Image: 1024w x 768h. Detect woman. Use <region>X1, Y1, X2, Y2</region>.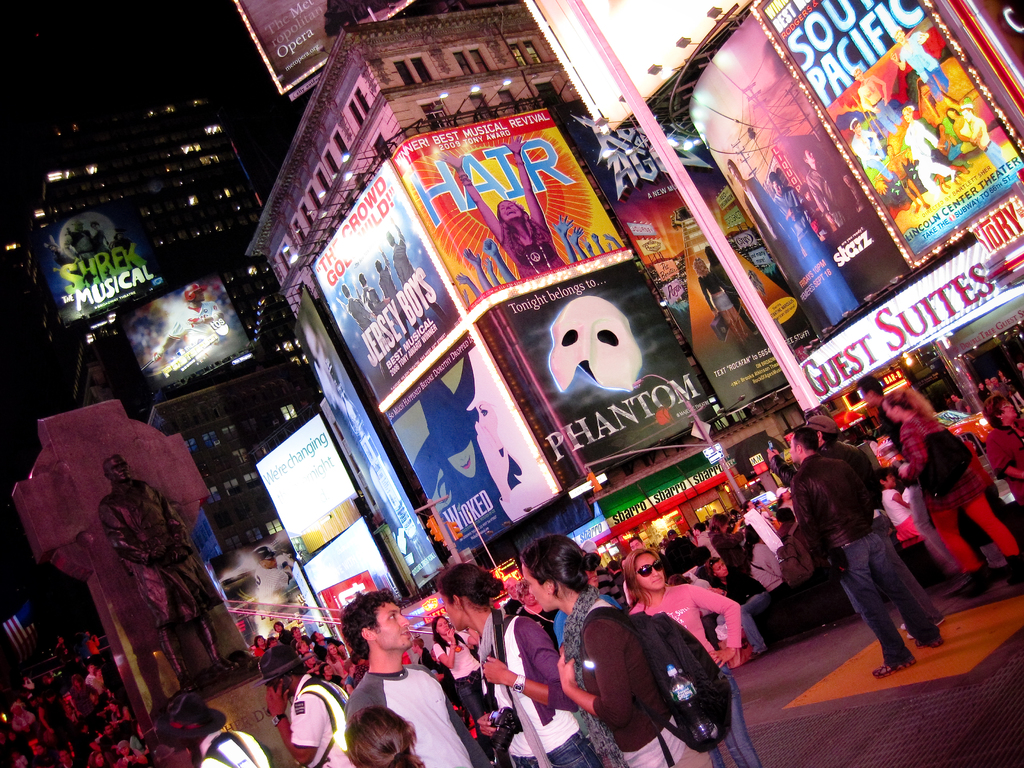
<region>868, 383, 1023, 593</region>.
